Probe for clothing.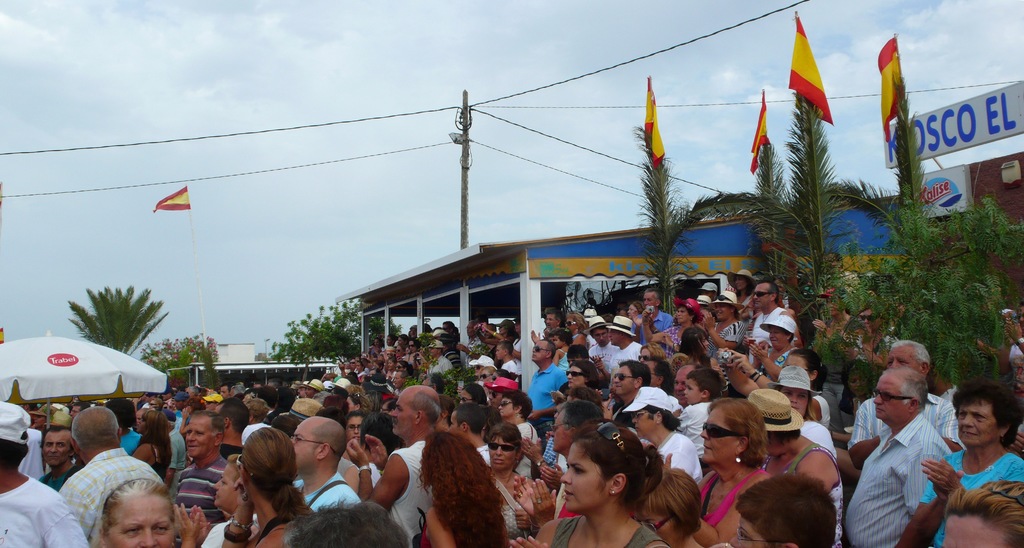
Probe result: crop(0, 295, 838, 547).
